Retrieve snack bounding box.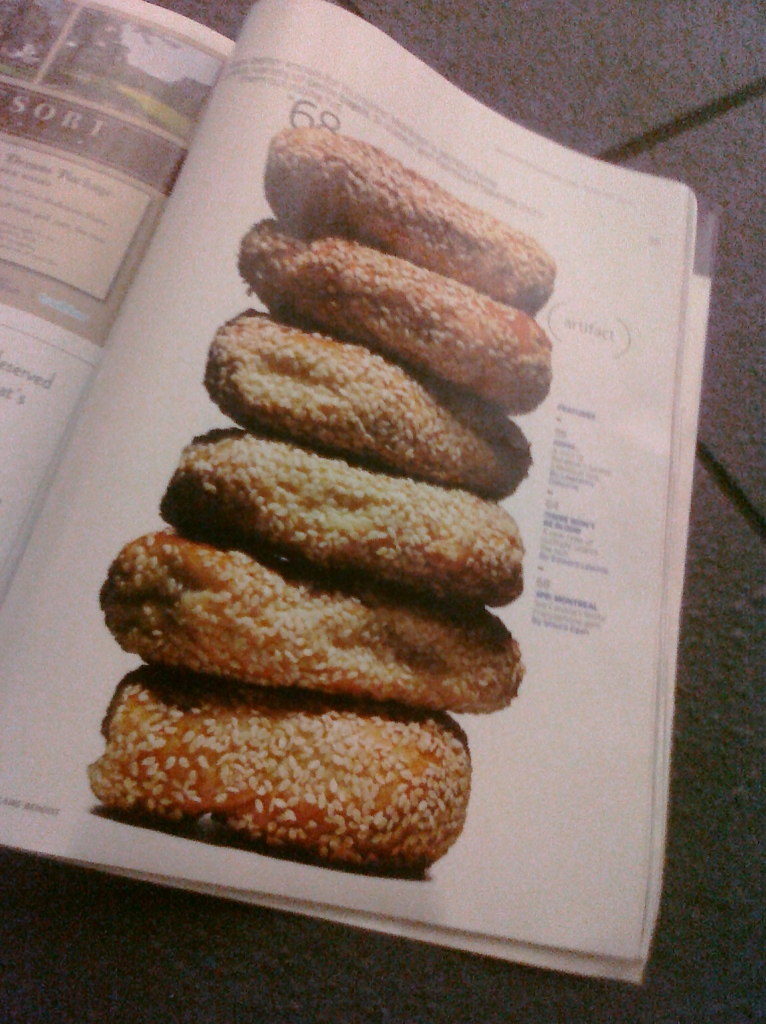
Bounding box: bbox(88, 662, 469, 872).
